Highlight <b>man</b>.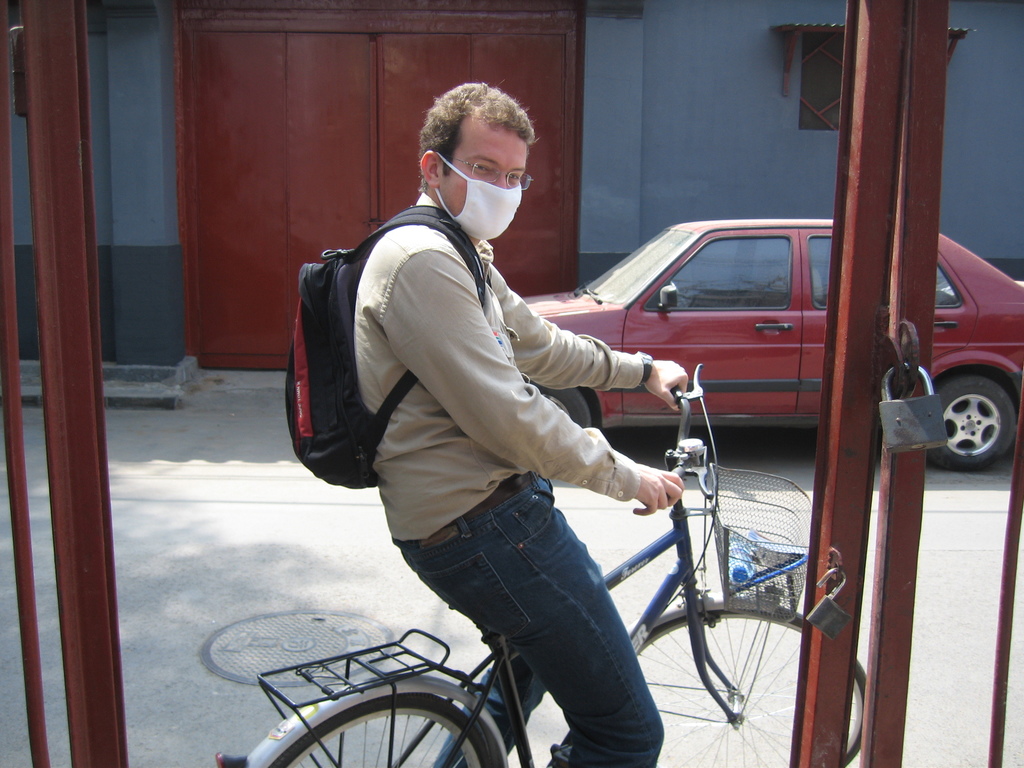
Highlighted region: [x1=292, y1=112, x2=723, y2=758].
